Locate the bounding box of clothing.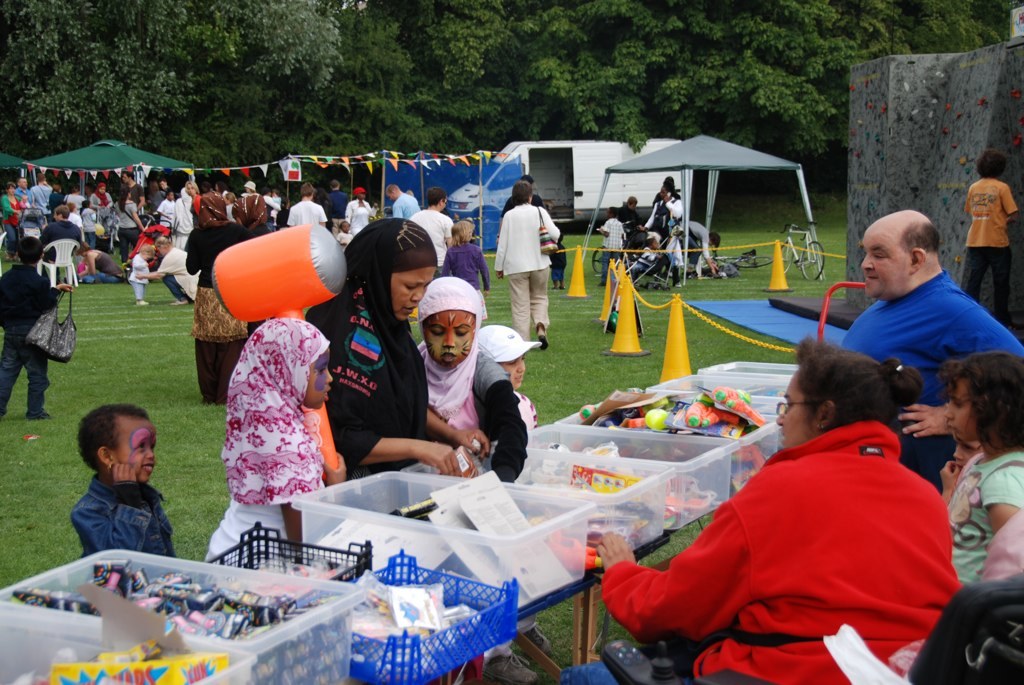
Bounding box: 935,446,1023,591.
